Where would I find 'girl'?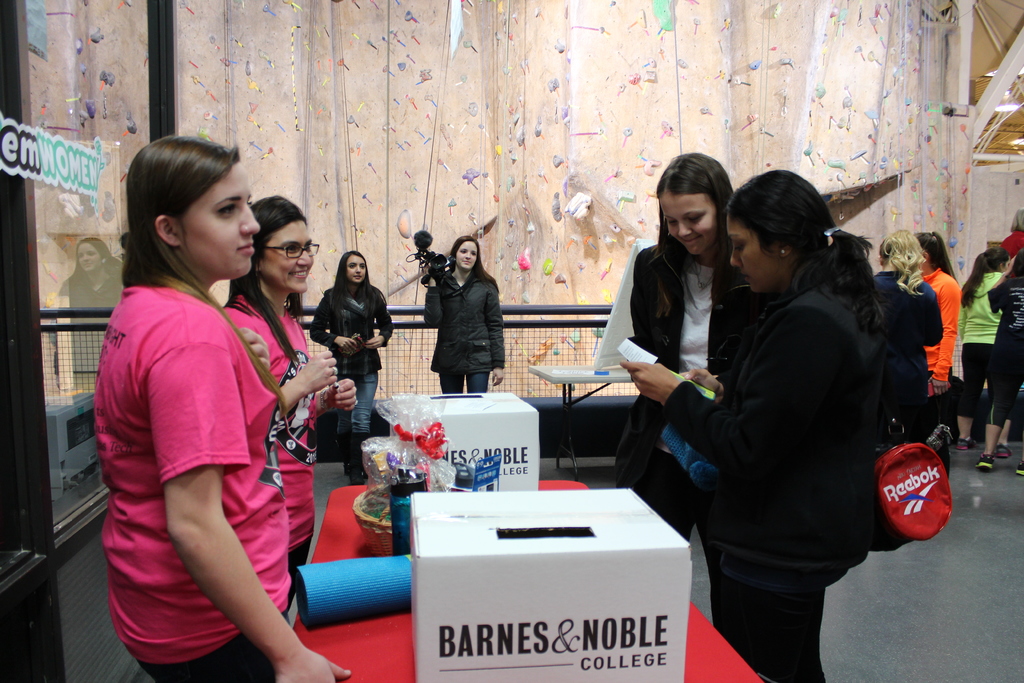
At 220/194/360/605.
